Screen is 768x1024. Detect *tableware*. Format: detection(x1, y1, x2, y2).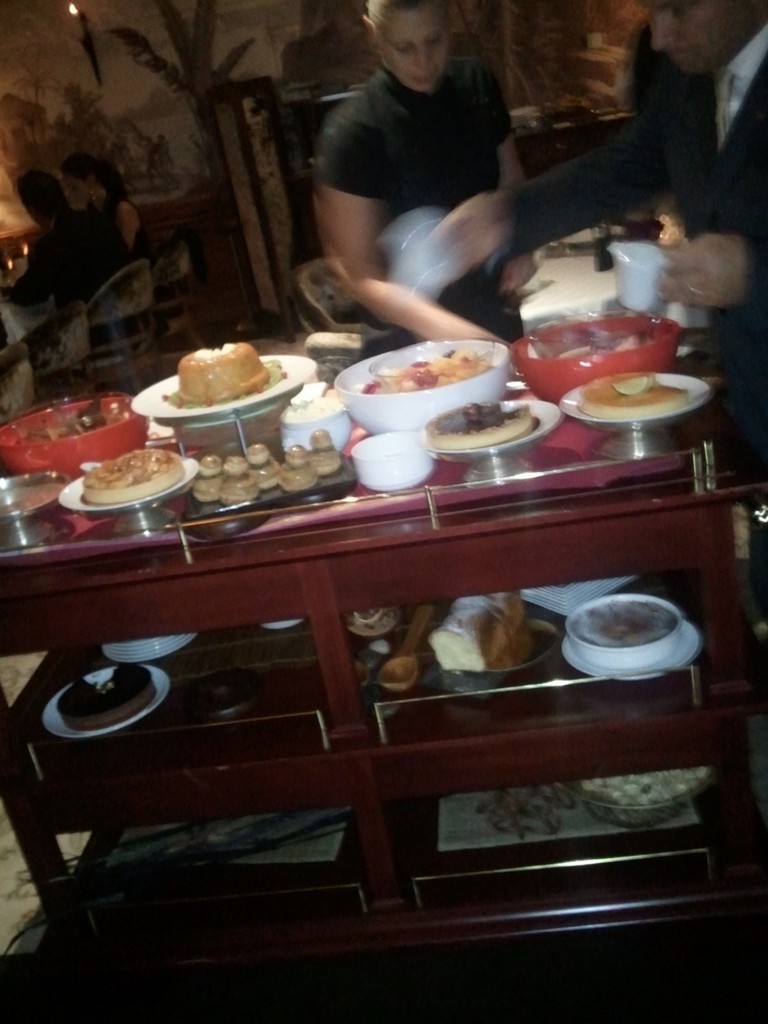
detection(584, 764, 712, 829).
